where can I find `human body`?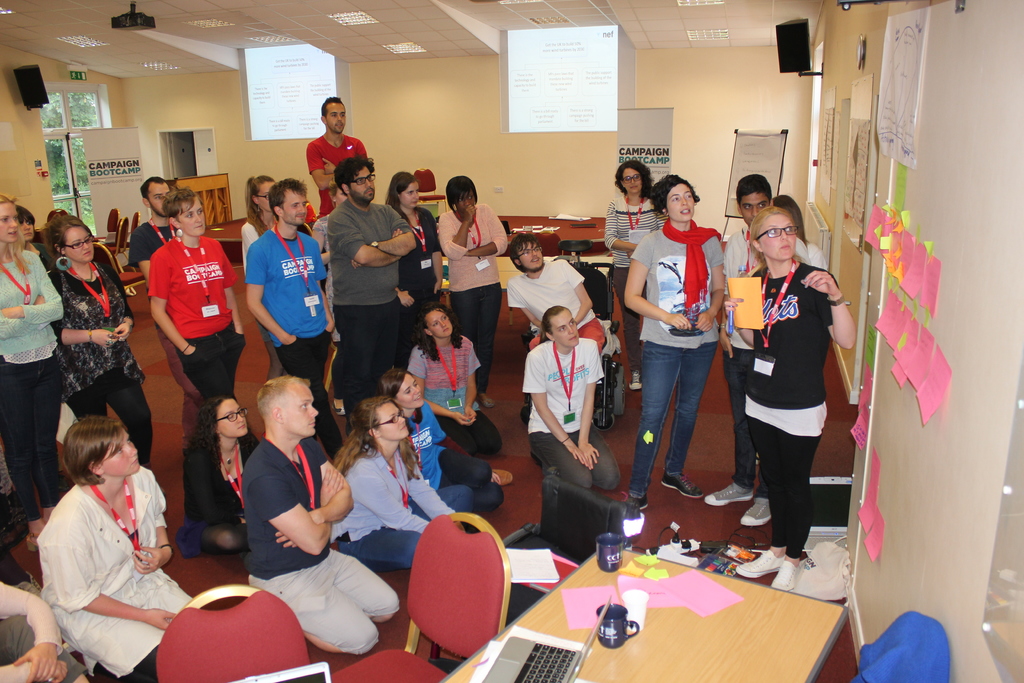
You can find it at <box>241,370,396,660</box>.
